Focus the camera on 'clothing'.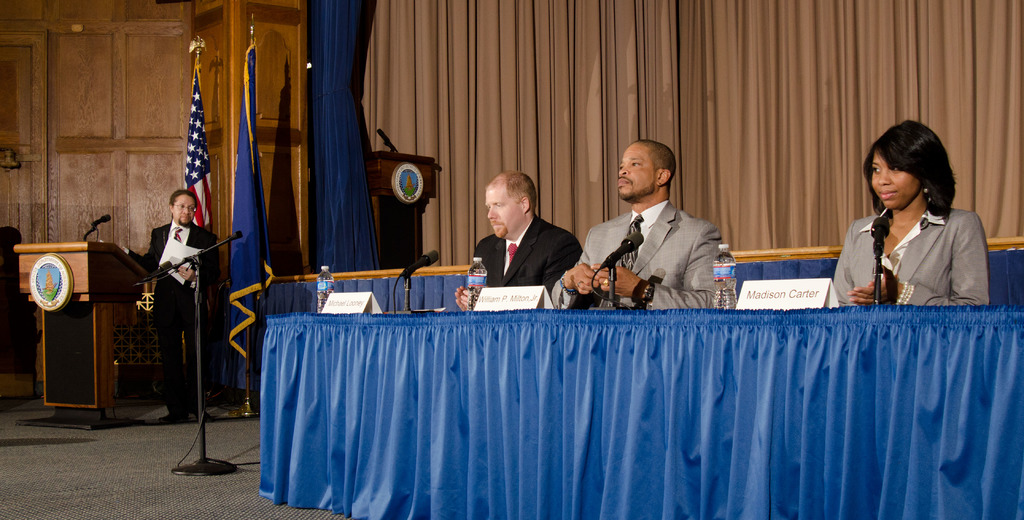
Focus region: select_region(552, 196, 721, 315).
